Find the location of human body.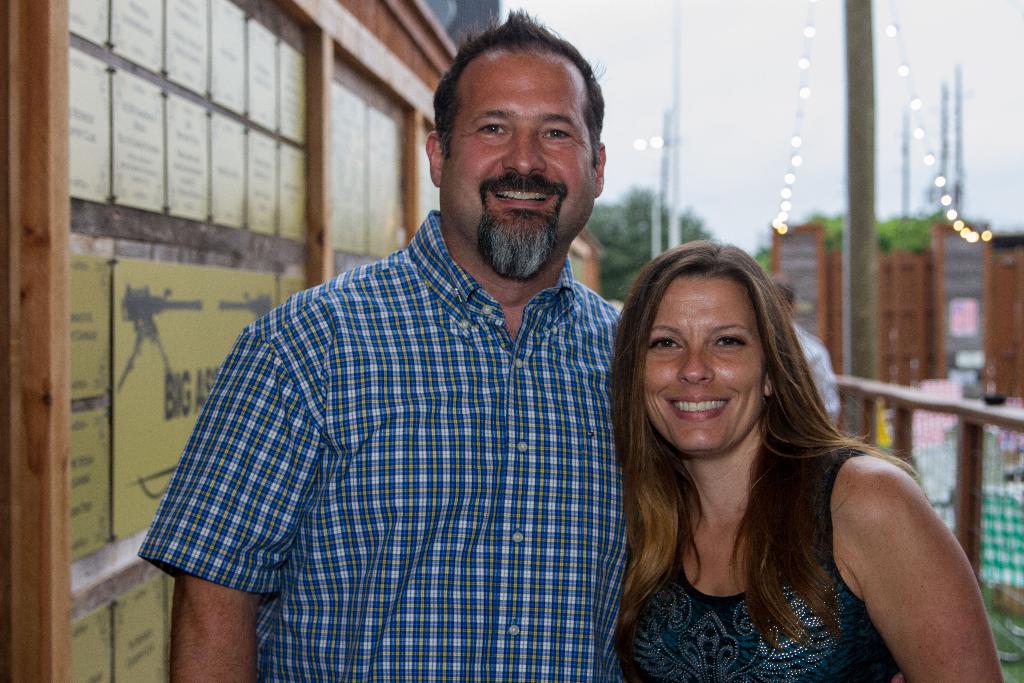
Location: Rect(577, 245, 985, 673).
